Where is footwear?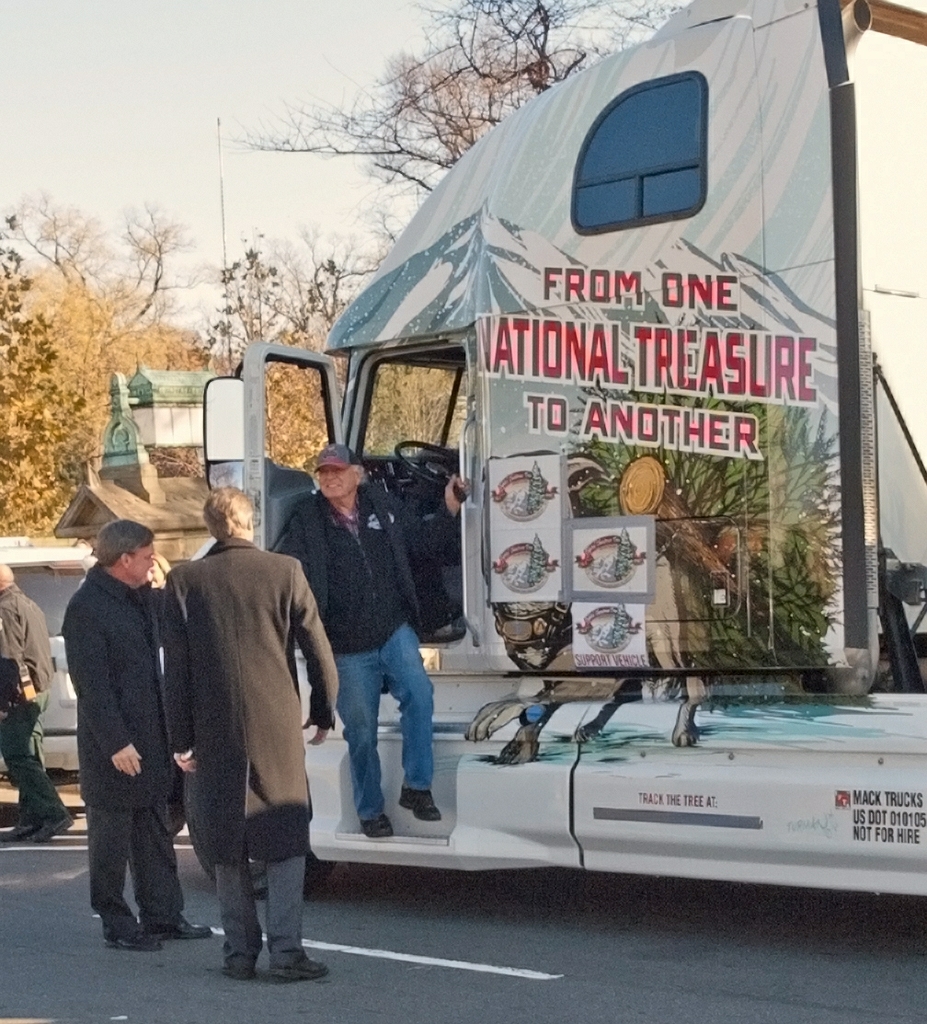
[x1=135, y1=916, x2=208, y2=938].
